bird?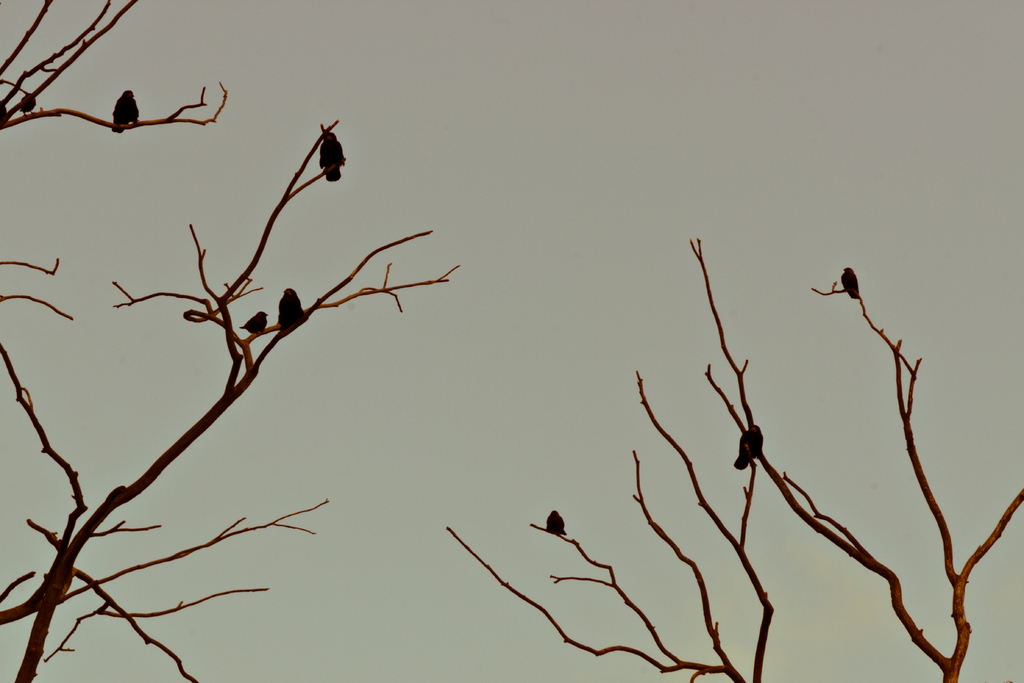
<region>315, 119, 346, 186</region>
